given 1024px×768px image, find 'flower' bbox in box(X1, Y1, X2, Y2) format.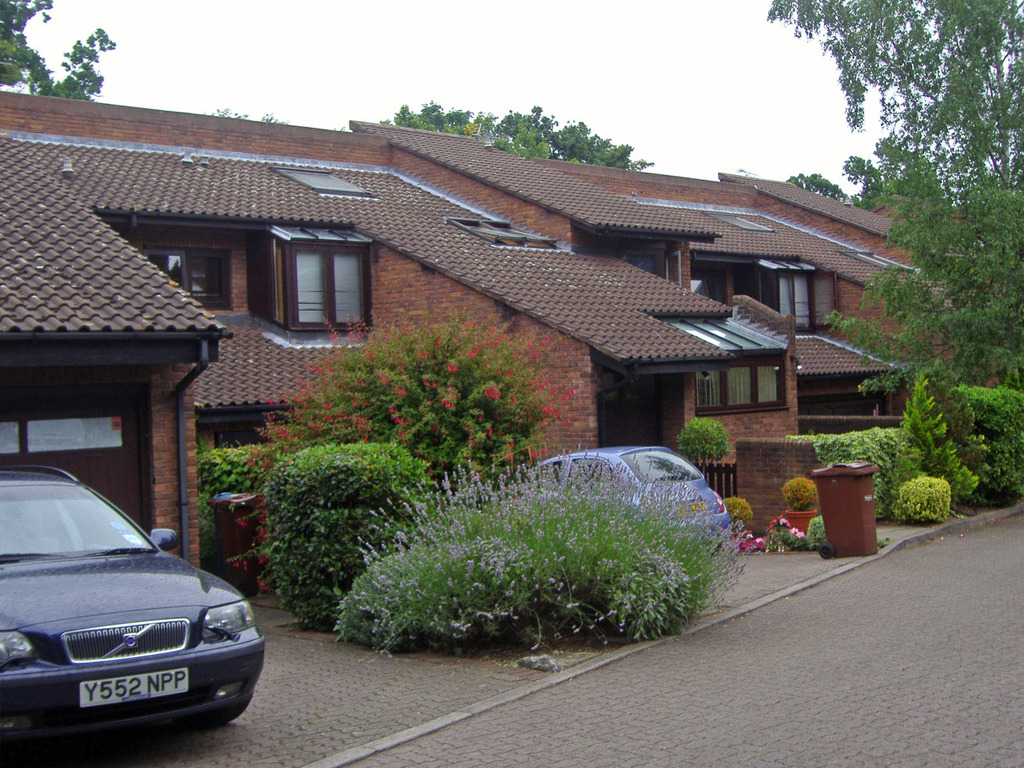
box(479, 381, 504, 404).
